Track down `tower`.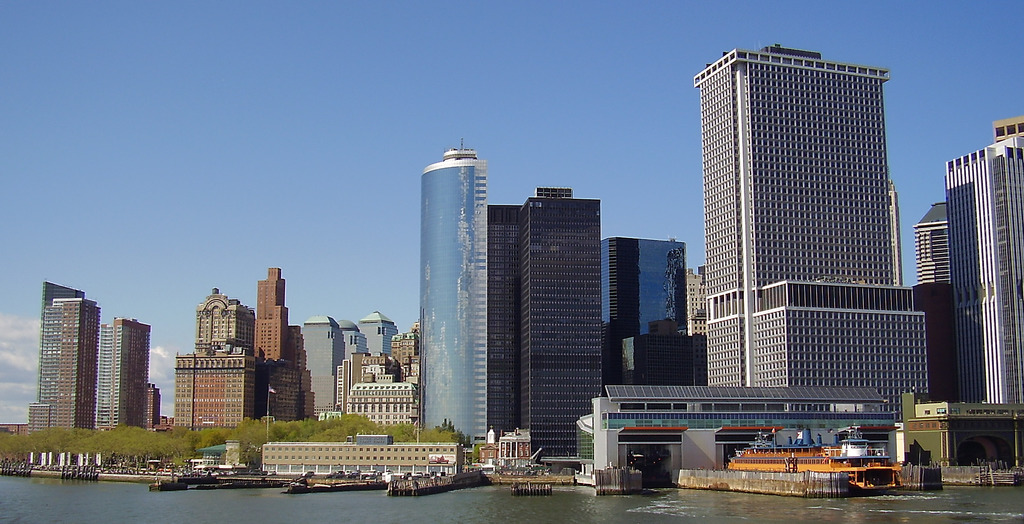
Tracked to <box>696,48,899,384</box>.
